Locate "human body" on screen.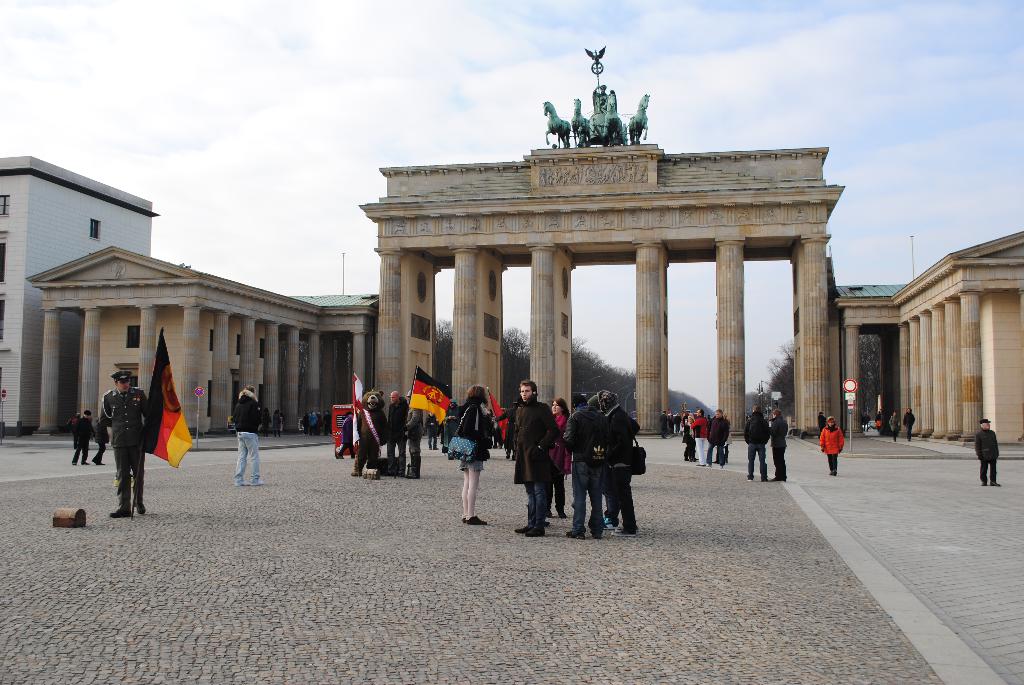
On screen at rect(92, 414, 110, 466).
